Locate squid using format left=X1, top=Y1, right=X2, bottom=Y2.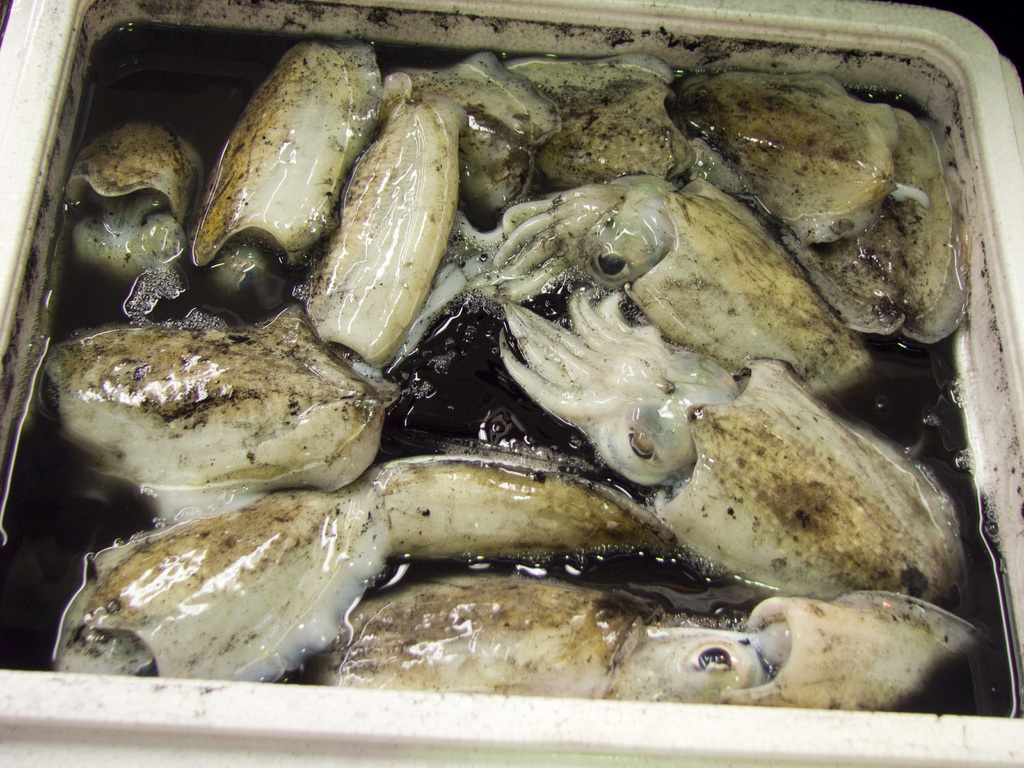
left=499, top=289, right=970, bottom=618.
